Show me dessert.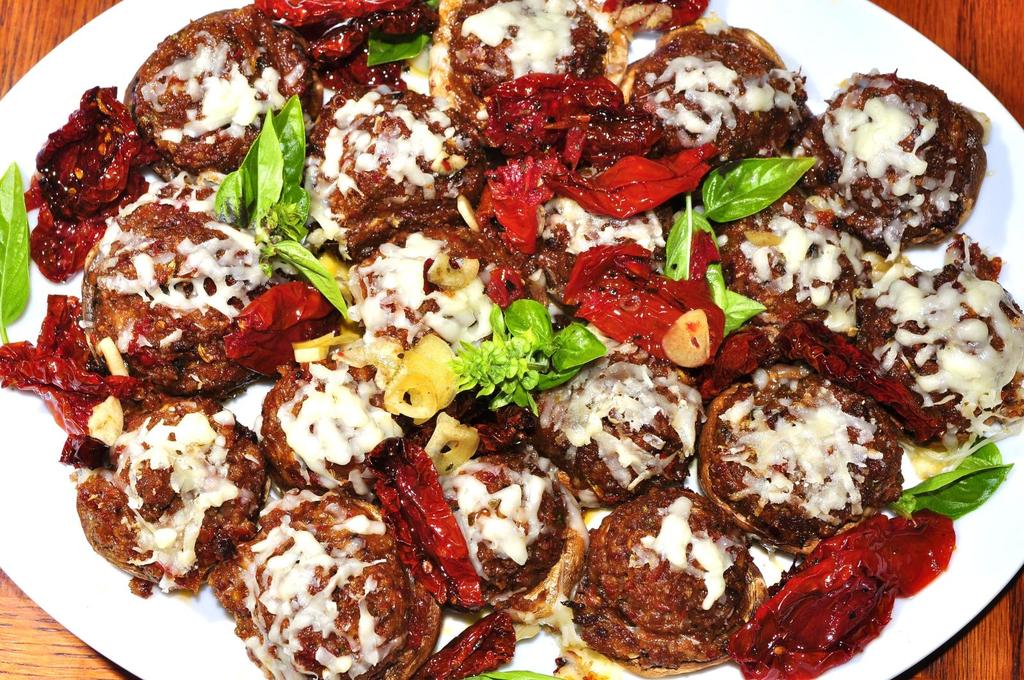
dessert is here: Rect(576, 489, 765, 674).
